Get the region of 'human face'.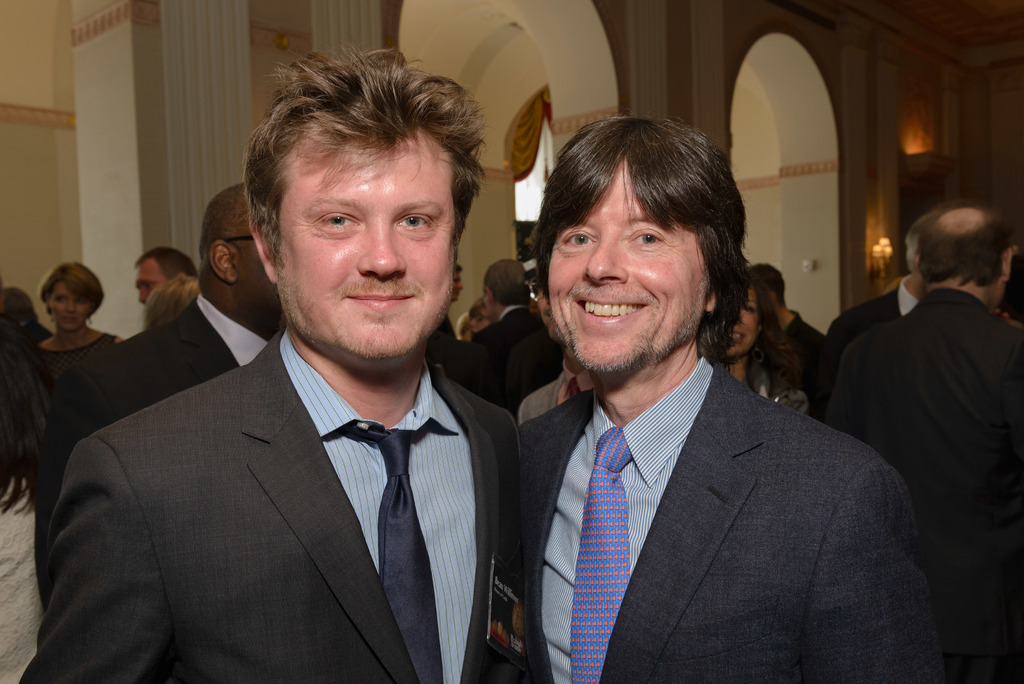
234/229/278/318.
